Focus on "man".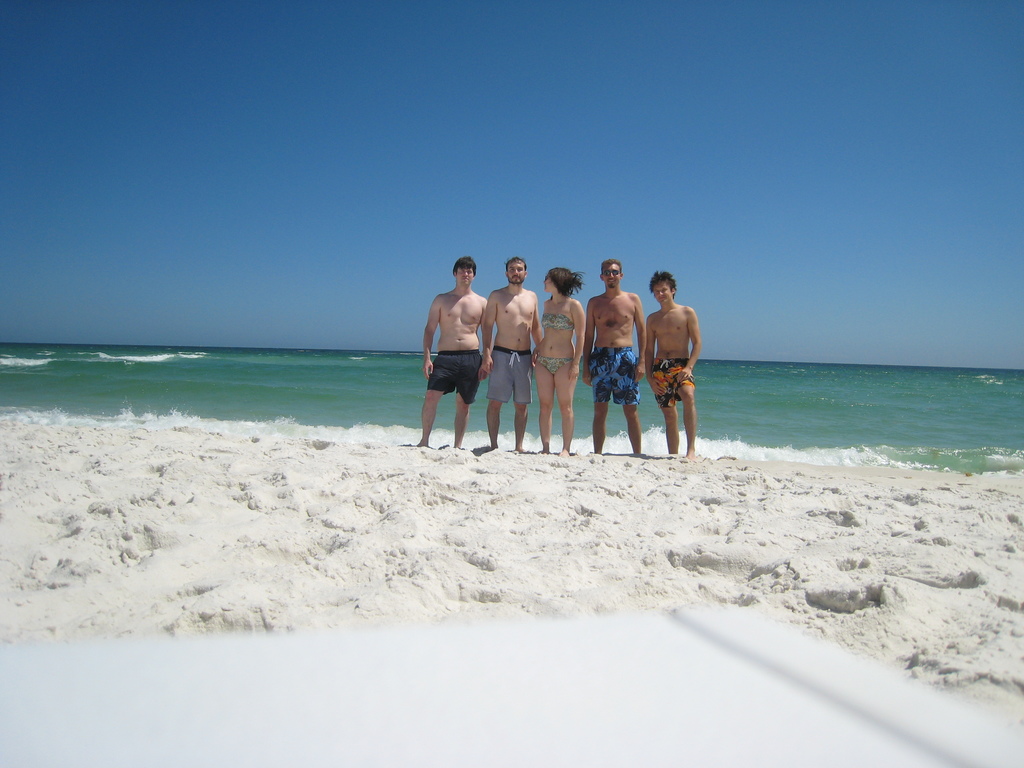
Focused at box=[484, 253, 541, 452].
